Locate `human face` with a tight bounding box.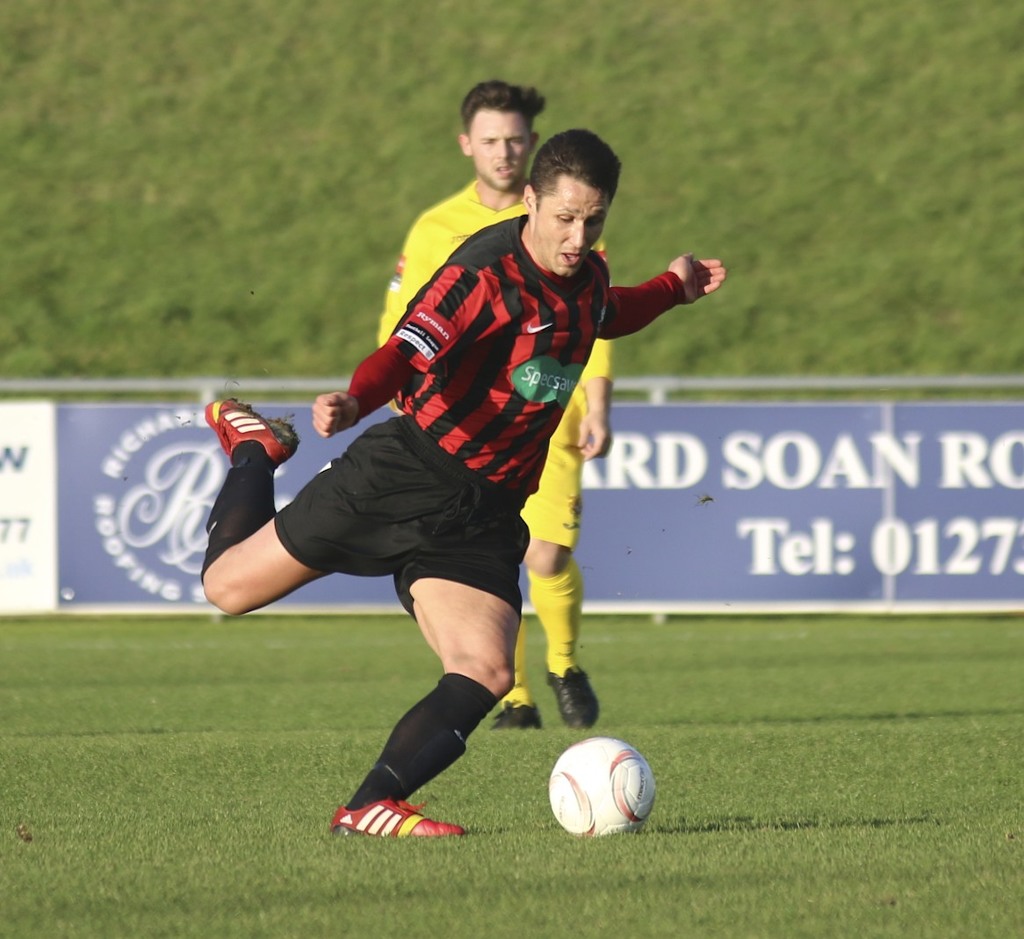
l=529, t=171, r=613, b=280.
